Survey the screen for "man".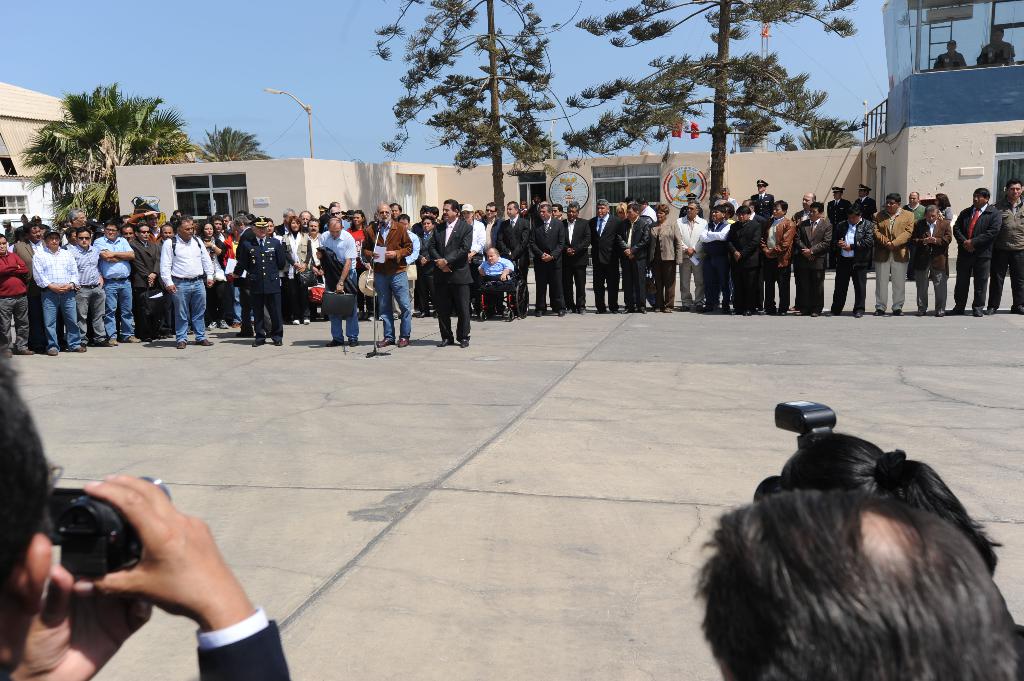
Survey found: {"left": 361, "top": 203, "right": 412, "bottom": 348}.
